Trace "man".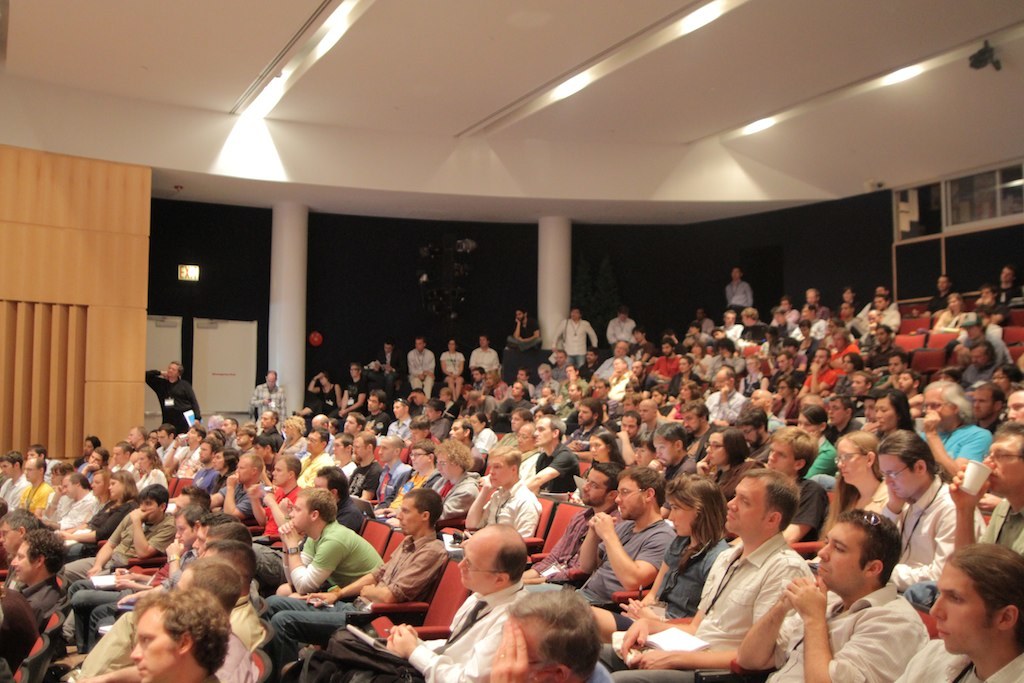
Traced to left=575, top=470, right=678, bottom=603.
